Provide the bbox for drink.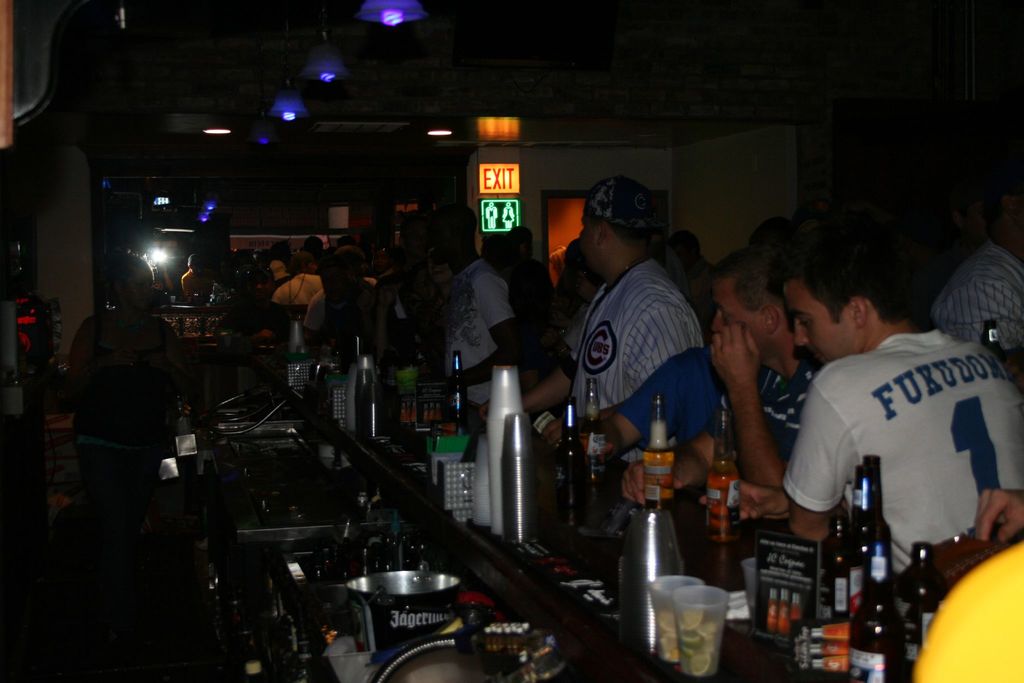
704:455:741:547.
